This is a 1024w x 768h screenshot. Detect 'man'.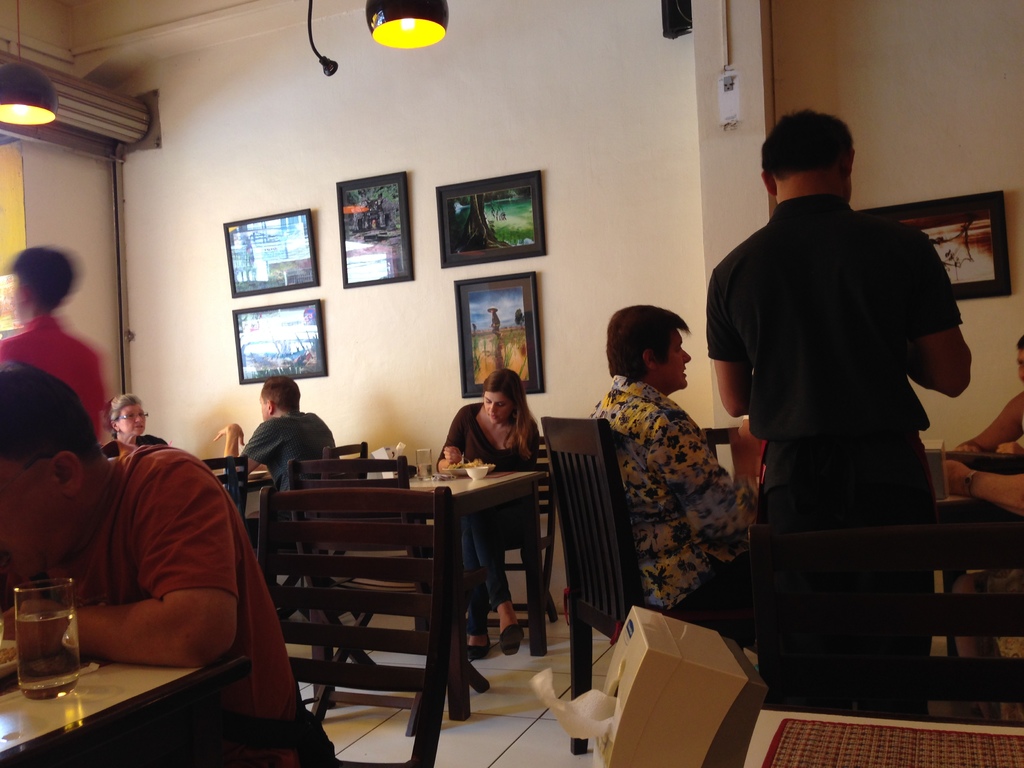
region(211, 371, 335, 546).
